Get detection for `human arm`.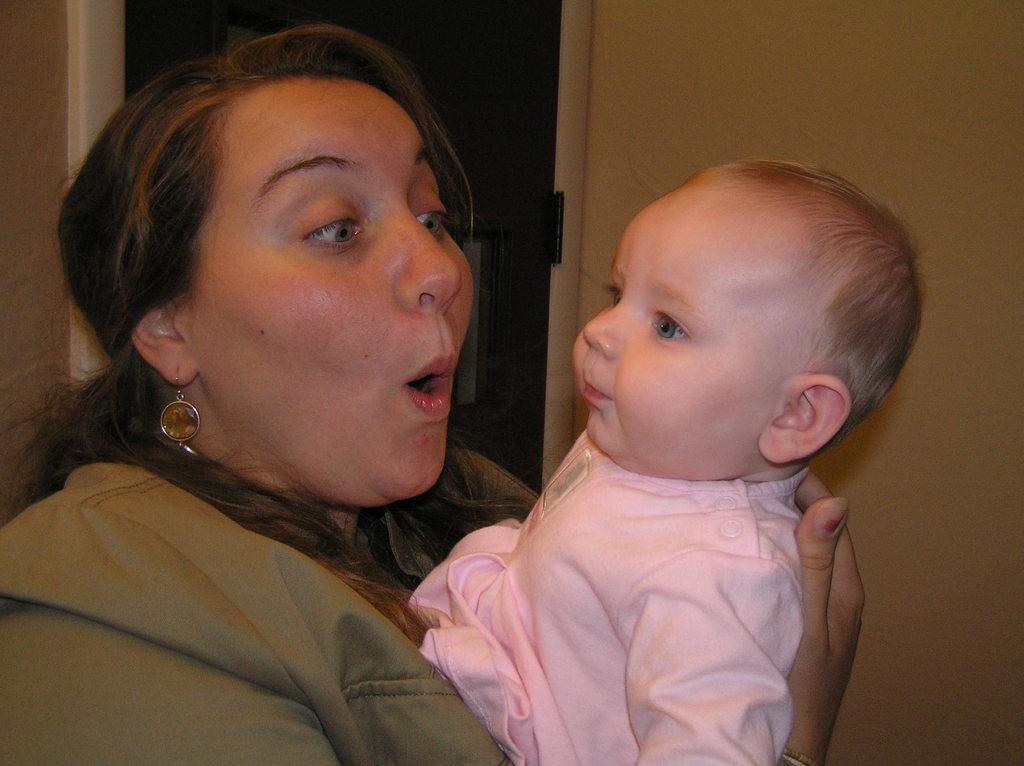
Detection: <region>796, 474, 874, 765</region>.
